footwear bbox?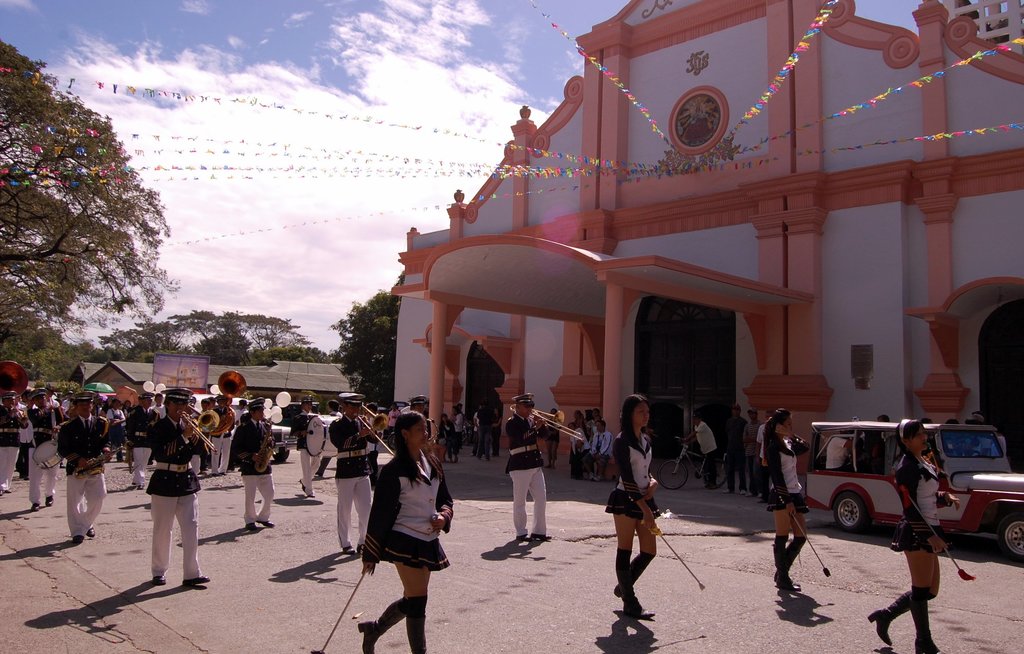
rect(778, 582, 792, 594)
